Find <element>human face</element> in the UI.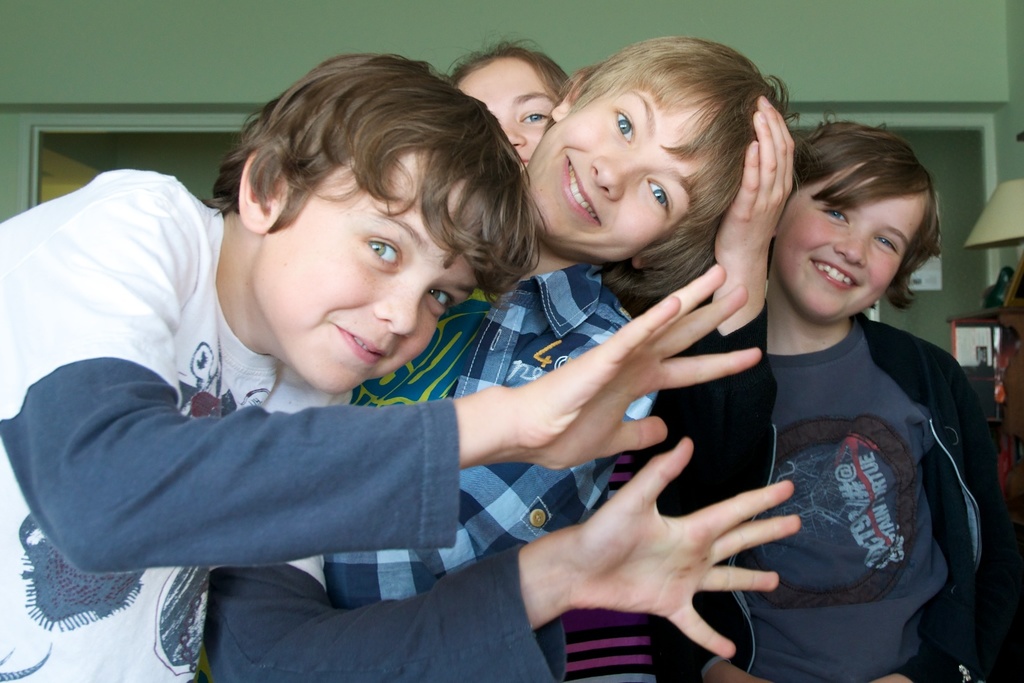
UI element at l=520, t=78, r=721, b=272.
